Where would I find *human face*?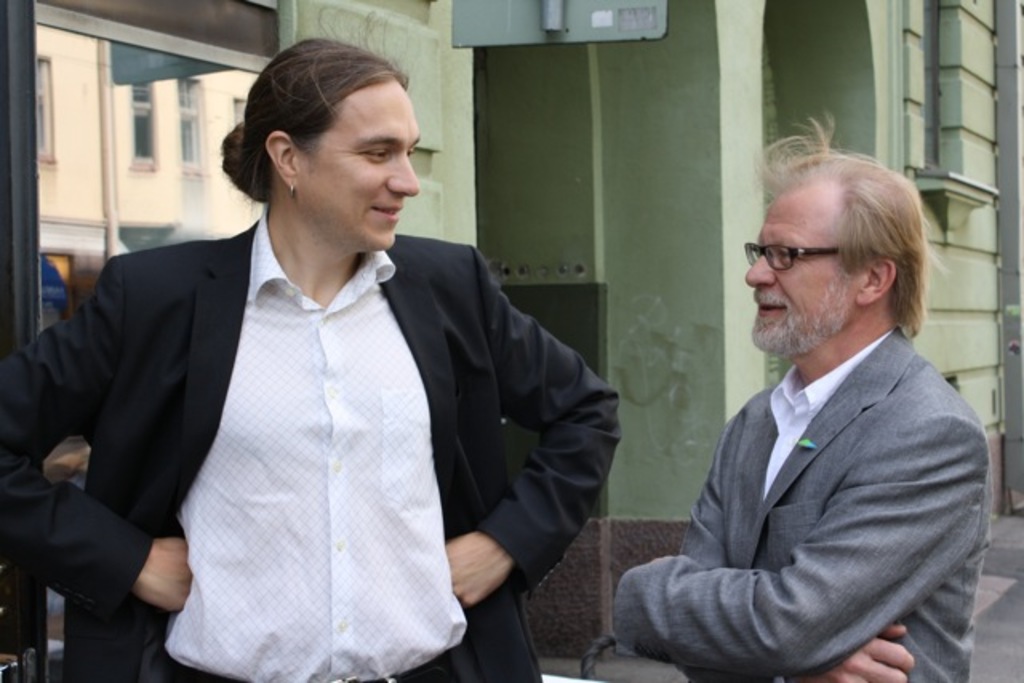
At region(746, 190, 853, 353).
